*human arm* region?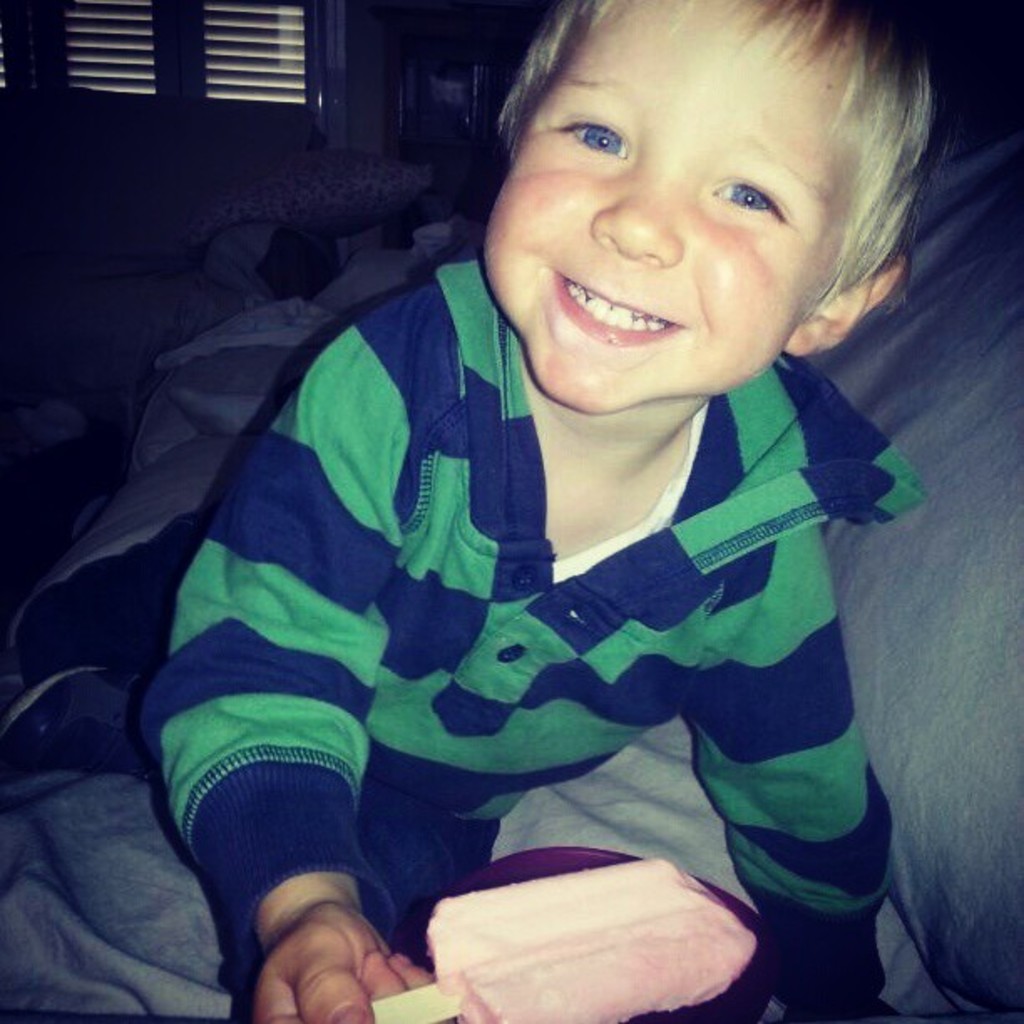
x1=137 y1=321 x2=433 y2=1022
